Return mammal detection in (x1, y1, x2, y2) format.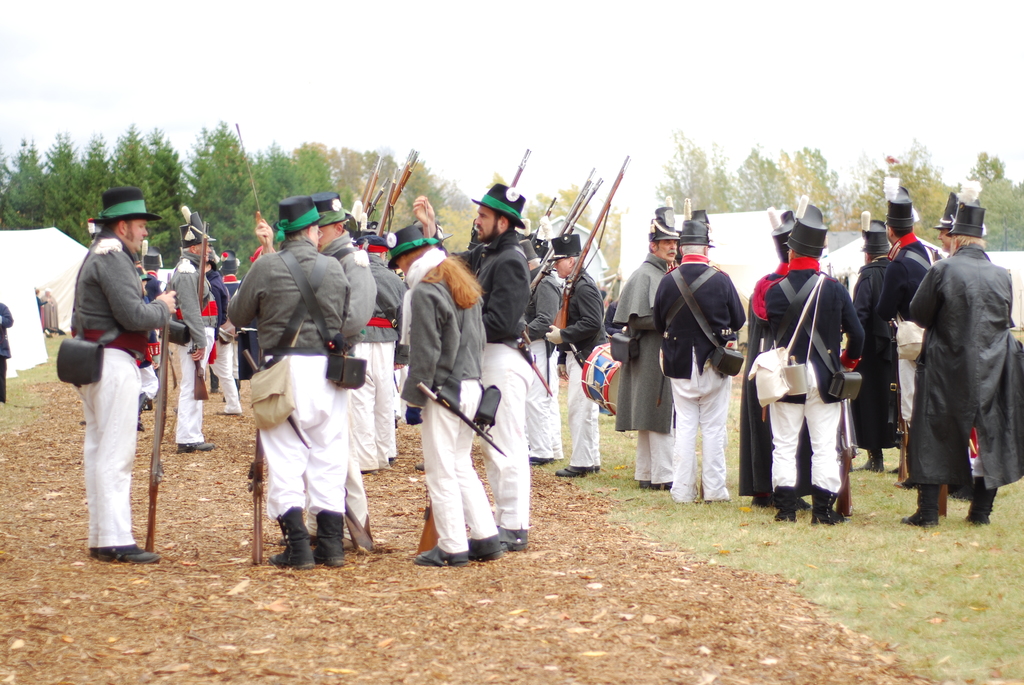
(33, 285, 47, 308).
